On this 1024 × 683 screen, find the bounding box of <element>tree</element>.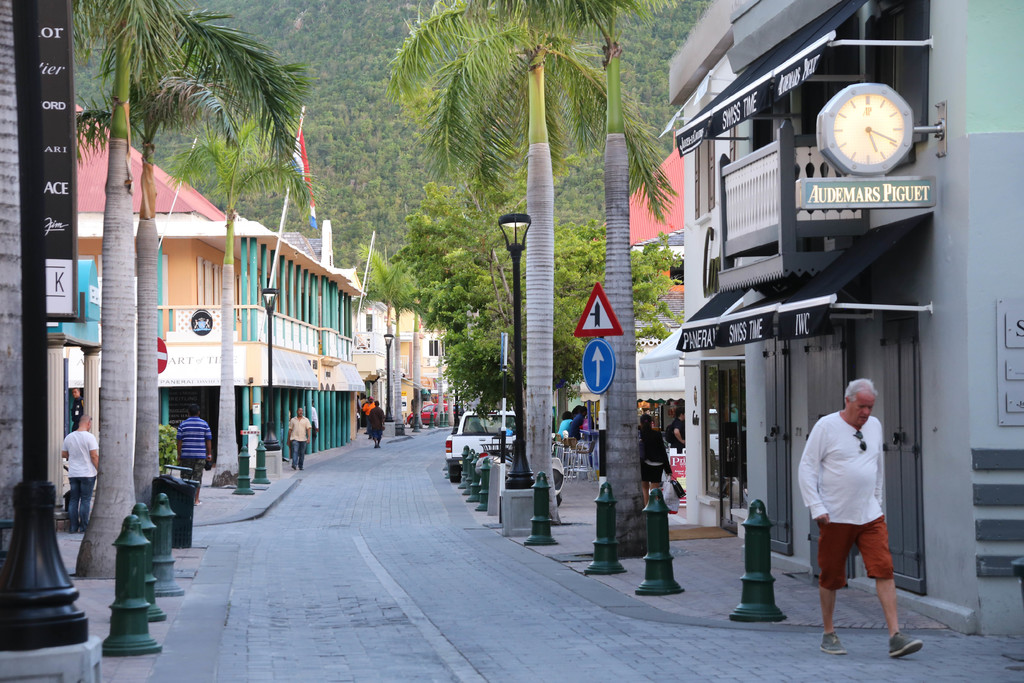
Bounding box: locate(0, 0, 27, 553).
